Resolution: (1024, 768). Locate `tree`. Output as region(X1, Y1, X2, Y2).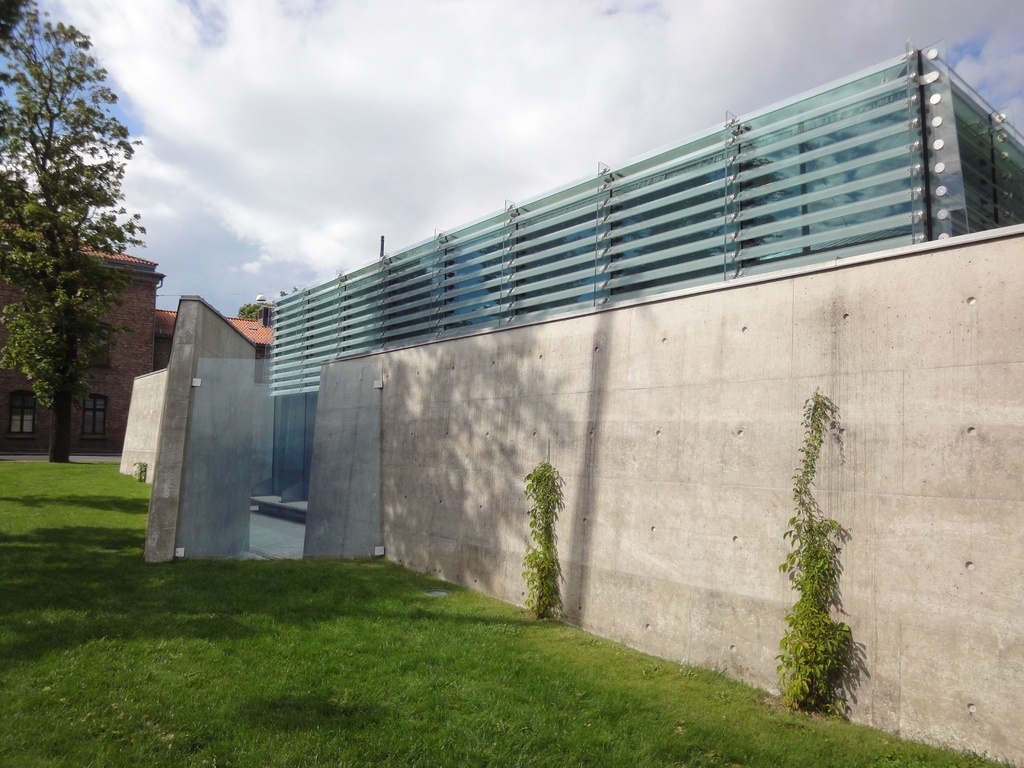
region(235, 296, 271, 321).
